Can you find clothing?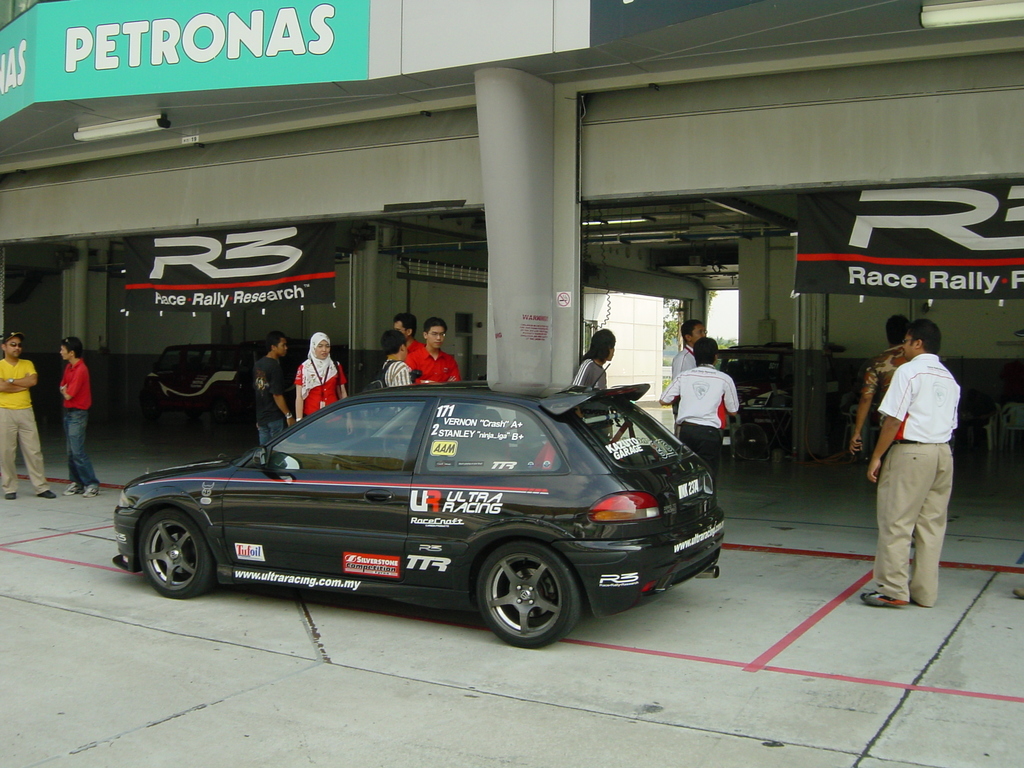
Yes, bounding box: 670/341/701/422.
